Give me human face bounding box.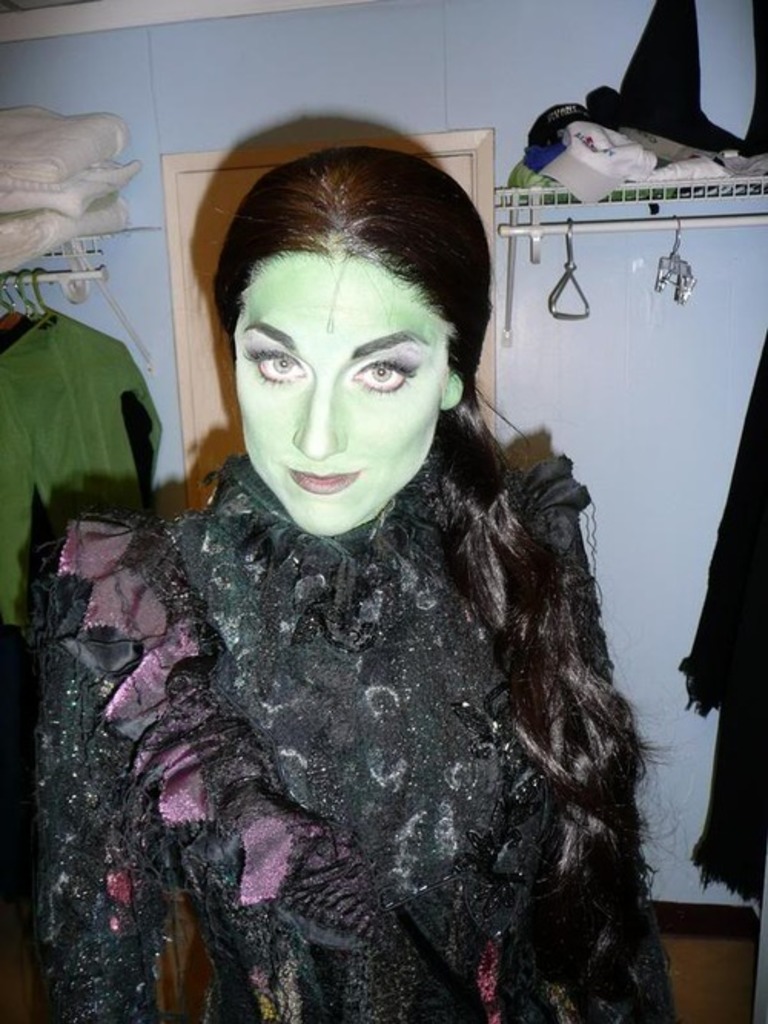
x1=243 y1=241 x2=452 y2=536.
